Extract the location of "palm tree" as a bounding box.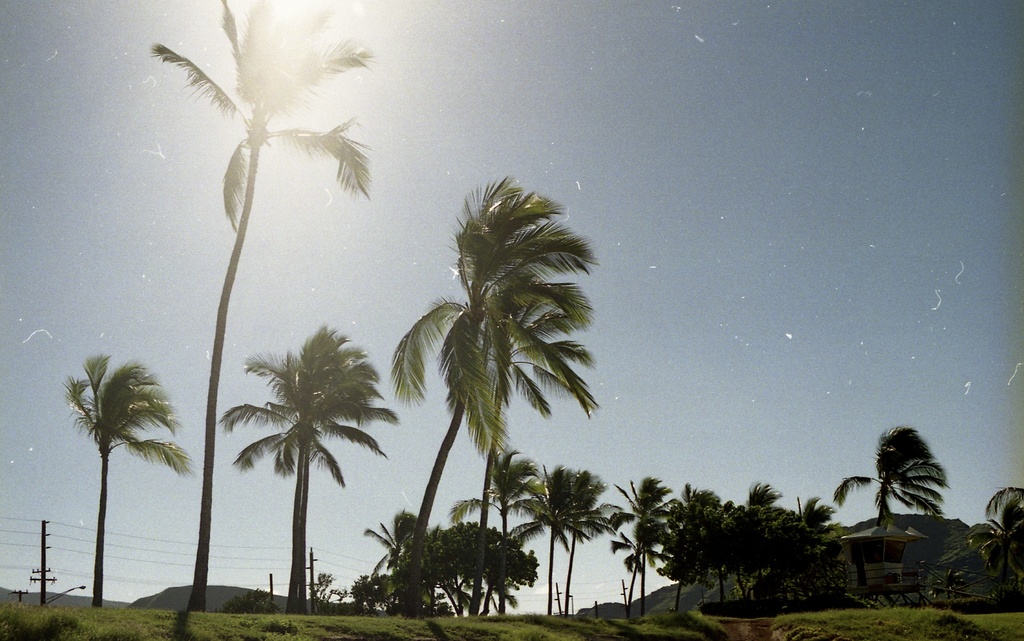
664, 485, 724, 608.
